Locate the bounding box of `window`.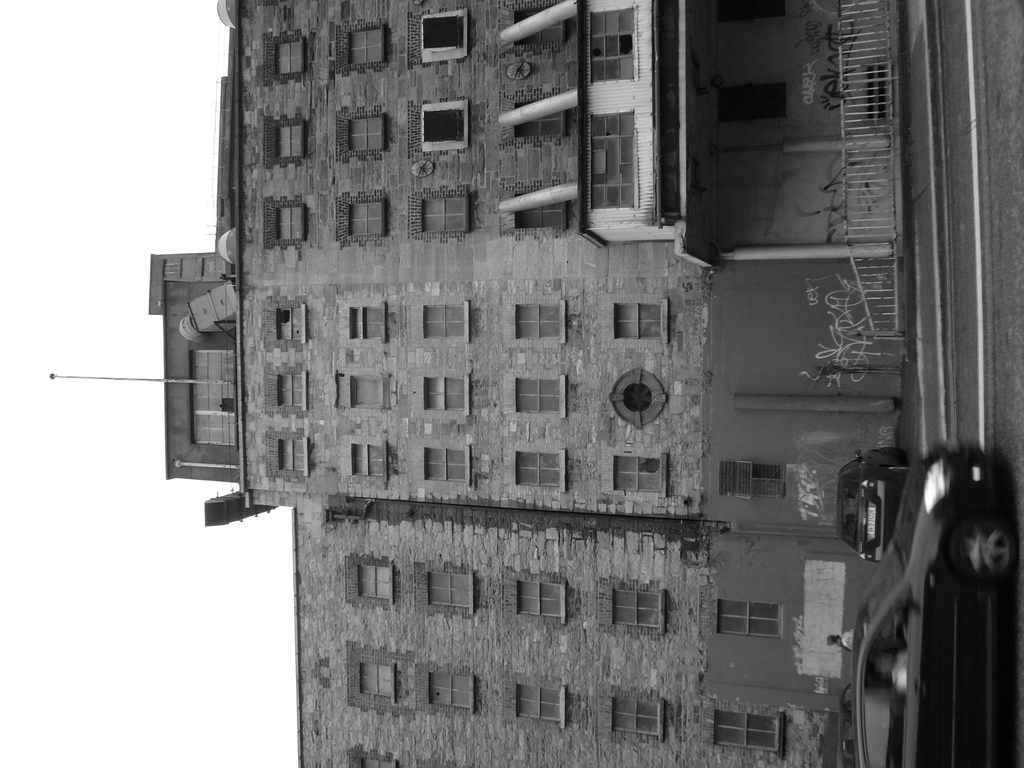
Bounding box: [612,301,662,339].
